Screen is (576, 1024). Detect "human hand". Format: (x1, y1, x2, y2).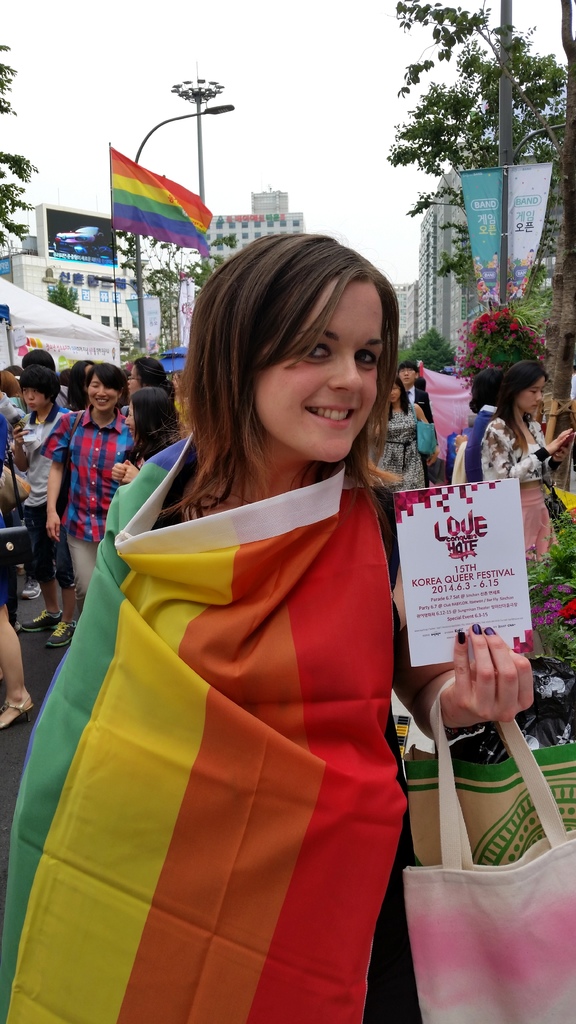
(553, 429, 575, 463).
